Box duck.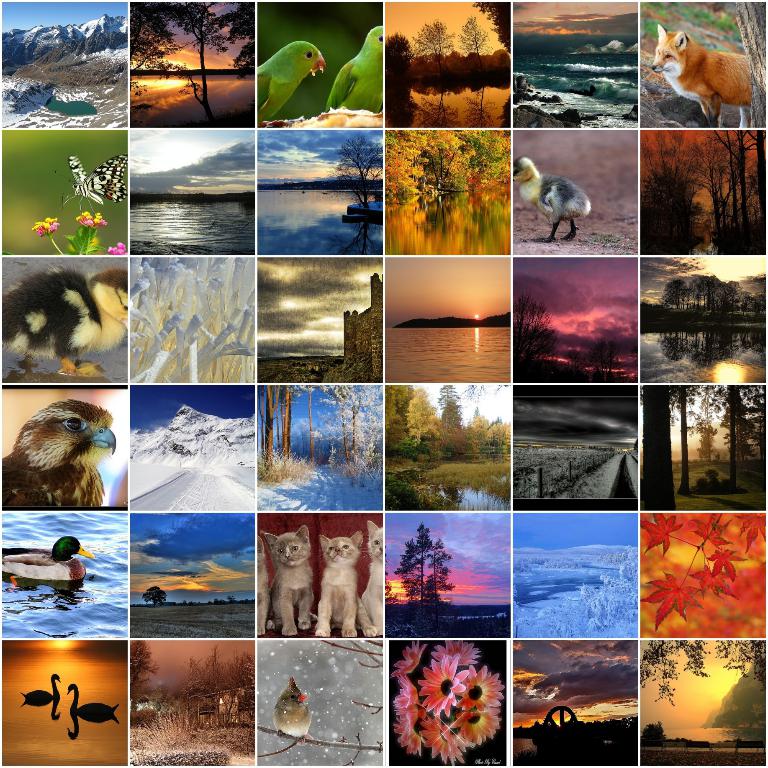
0:539:96:581.
